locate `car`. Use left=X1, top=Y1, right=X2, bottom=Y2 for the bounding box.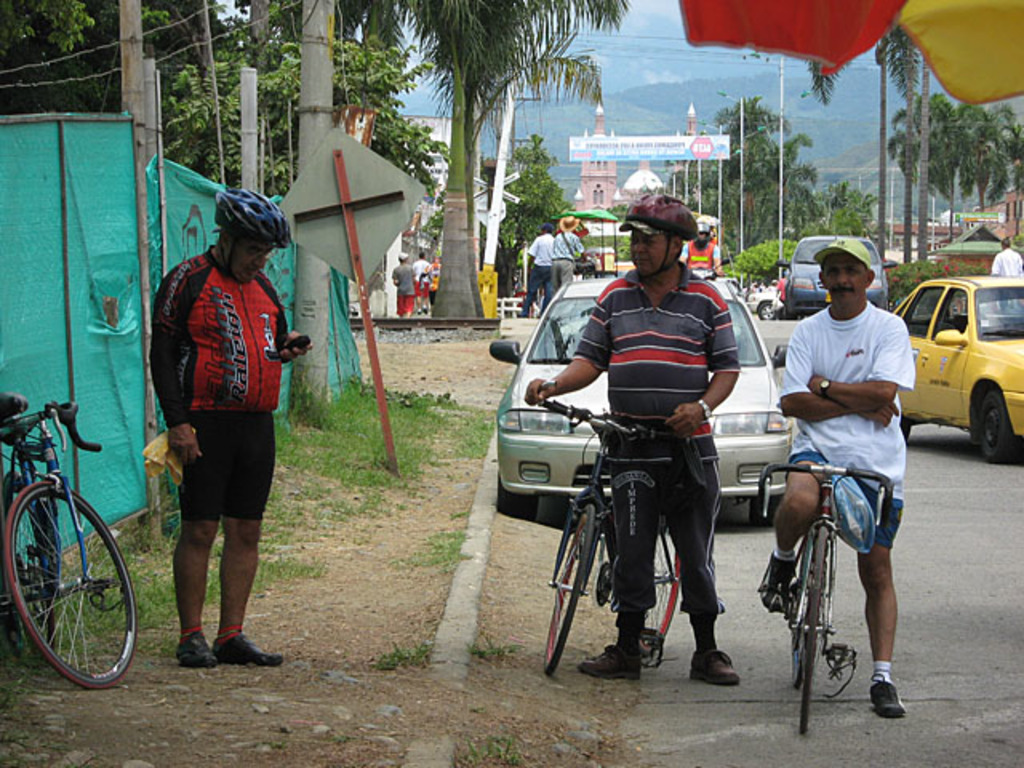
left=776, top=238, right=898, bottom=320.
